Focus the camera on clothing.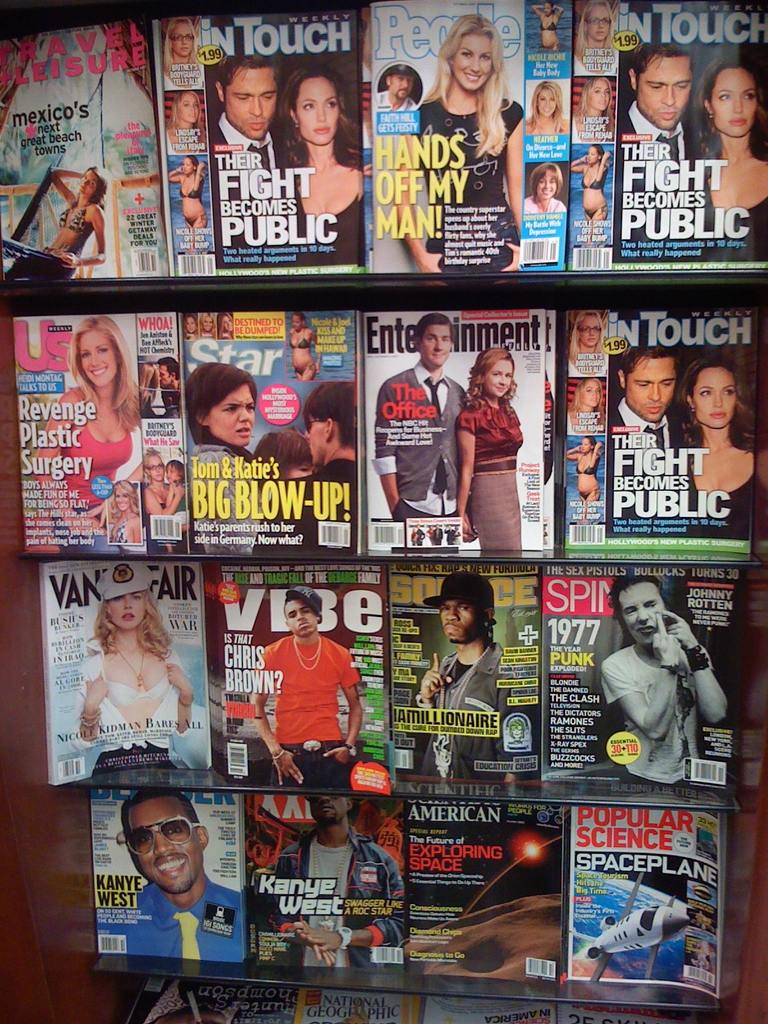
Focus region: [540, 13, 554, 30].
